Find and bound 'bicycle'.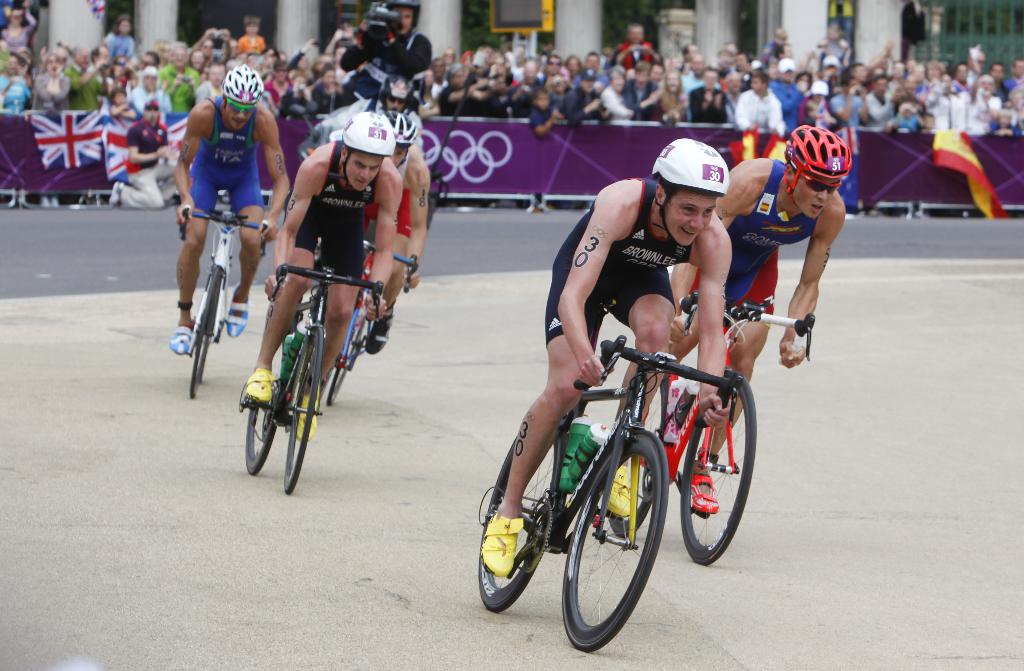
Bound: <region>318, 238, 419, 410</region>.
